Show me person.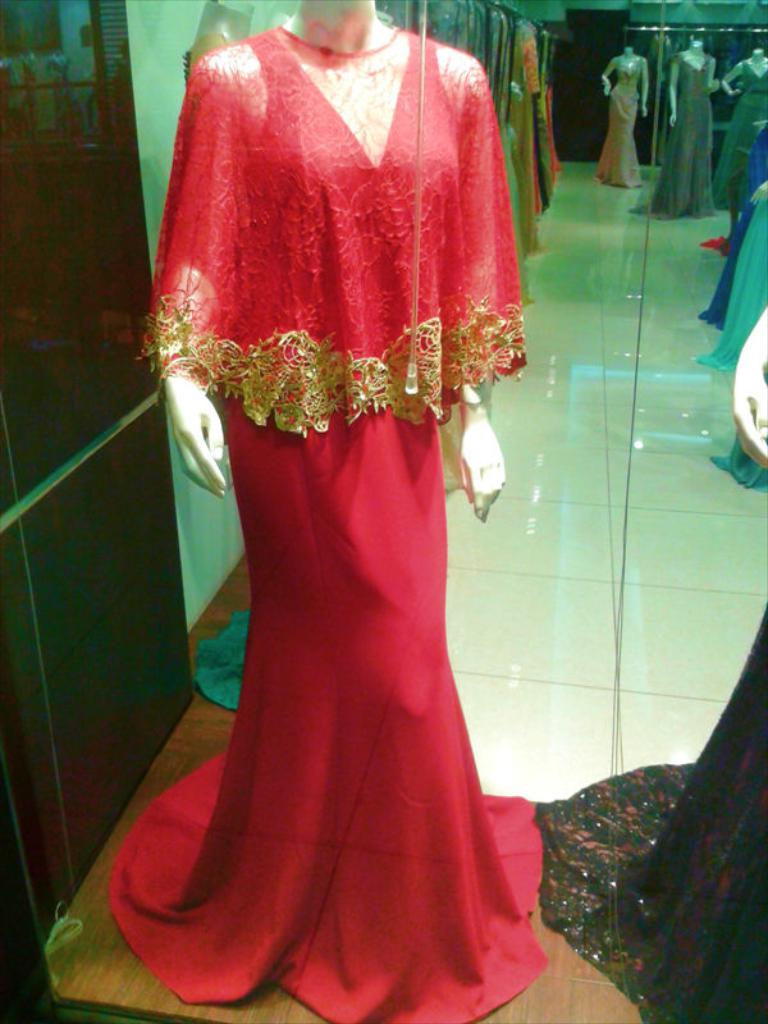
person is here: region(125, 0, 570, 1023).
